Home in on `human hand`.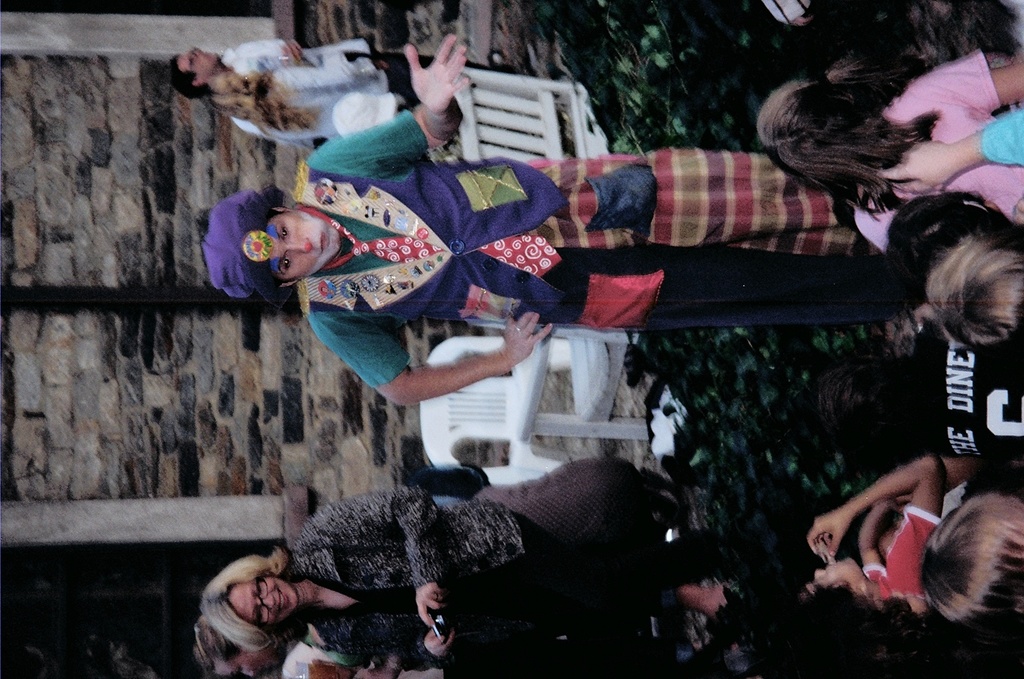
Homed in at (802, 507, 850, 560).
